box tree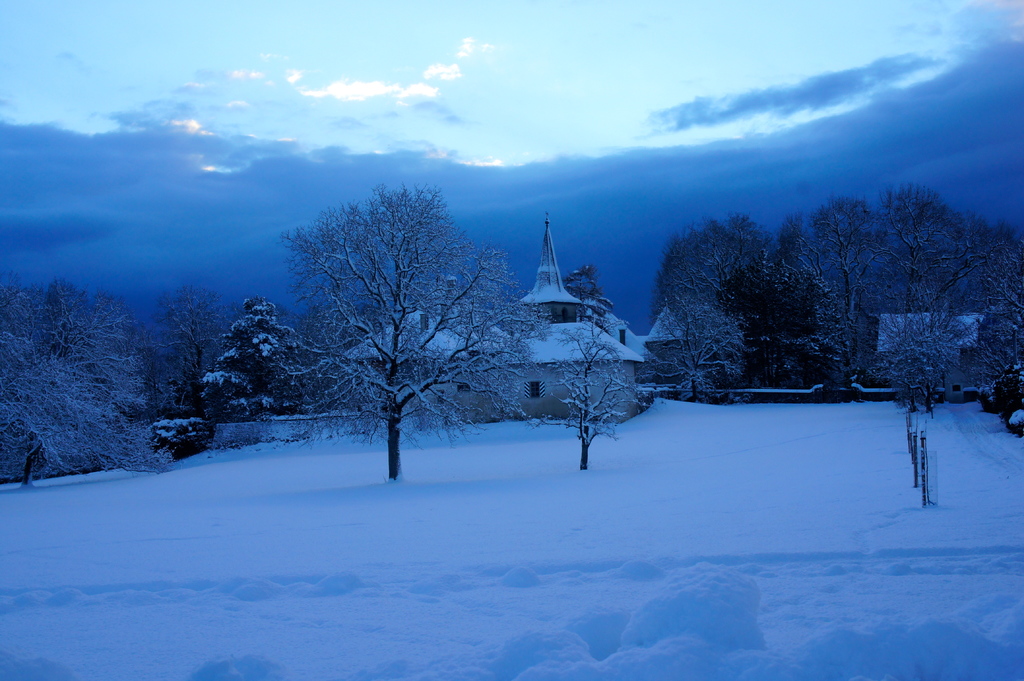
[564,263,613,321]
